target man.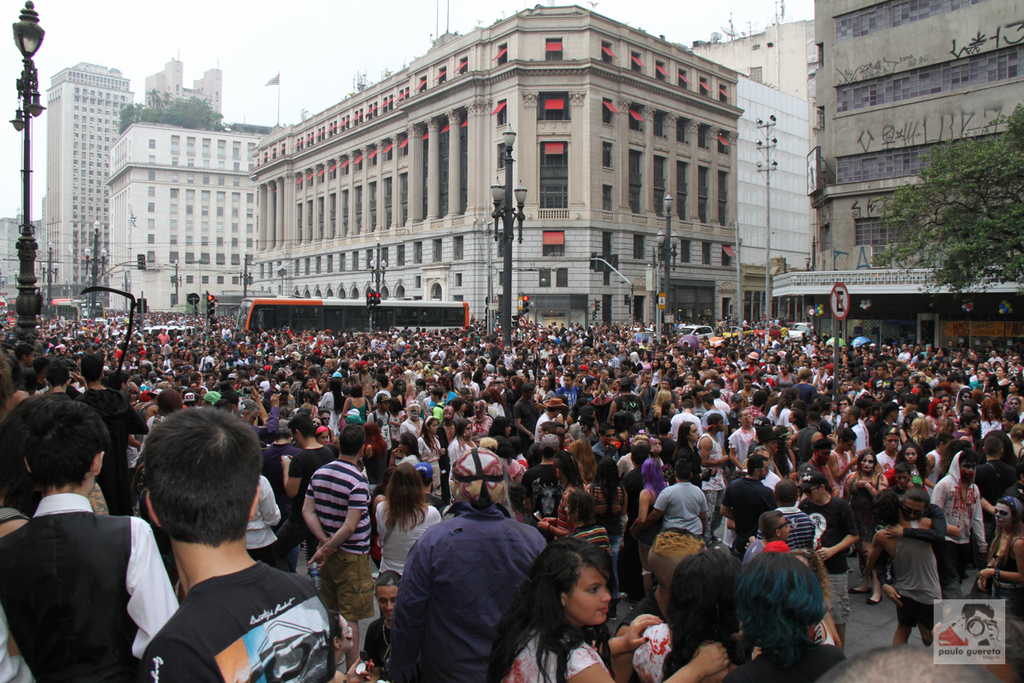
Target region: 669, 401, 701, 442.
